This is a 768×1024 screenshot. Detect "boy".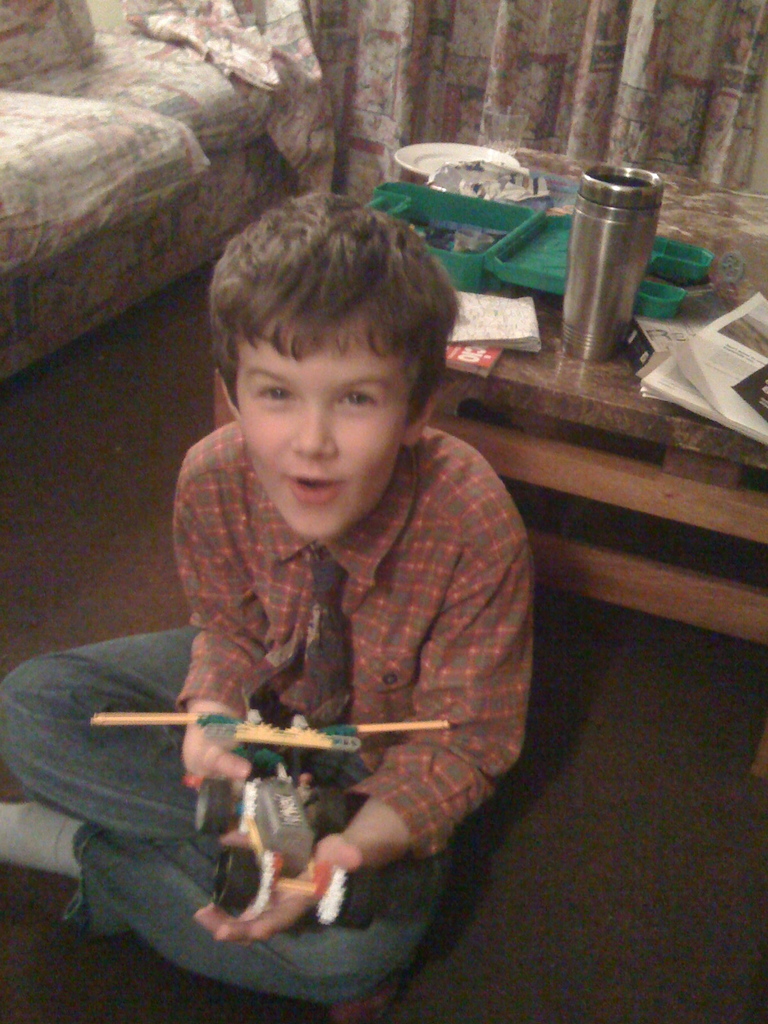
79 172 521 969.
